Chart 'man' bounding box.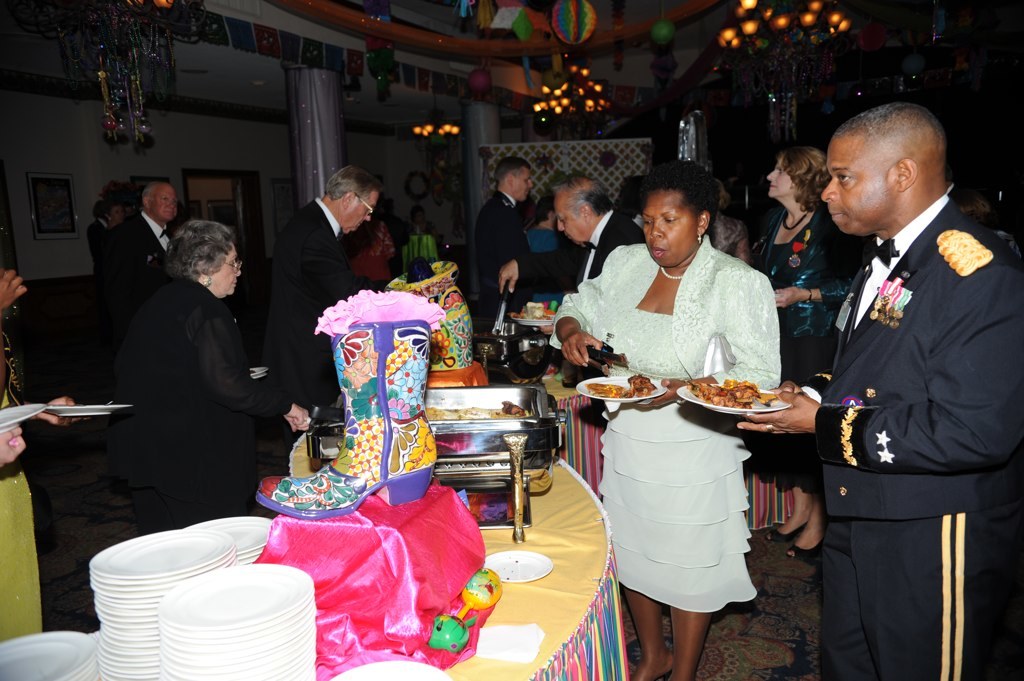
Charted: BBox(791, 71, 1009, 664).
